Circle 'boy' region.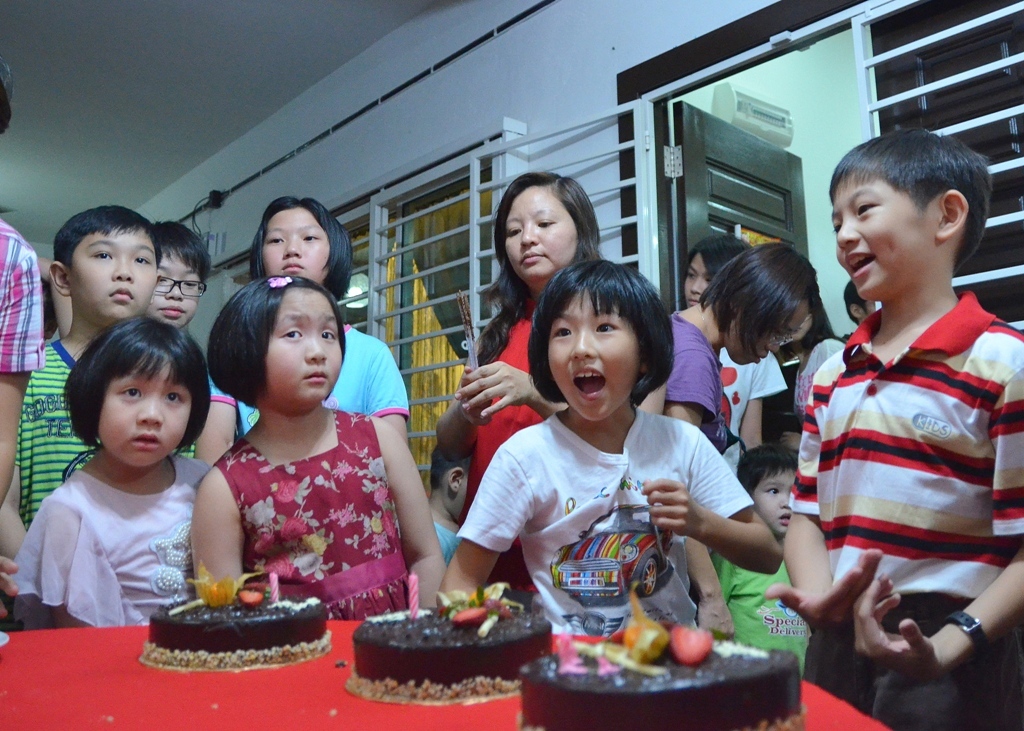
Region: x1=0 y1=205 x2=200 y2=567.
